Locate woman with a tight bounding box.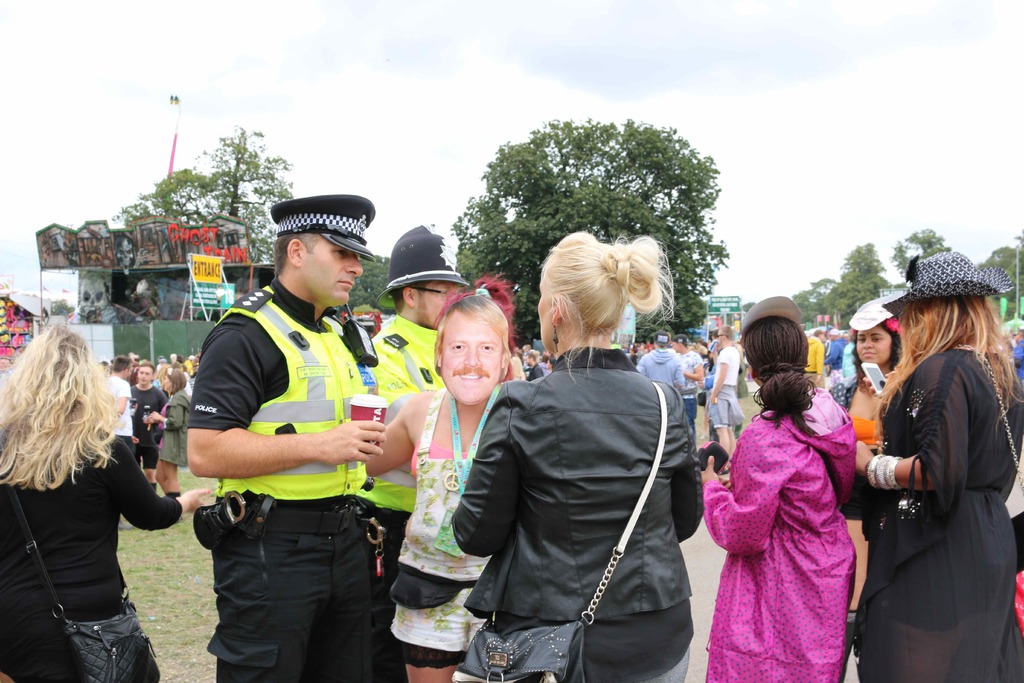
detection(701, 314, 860, 682).
